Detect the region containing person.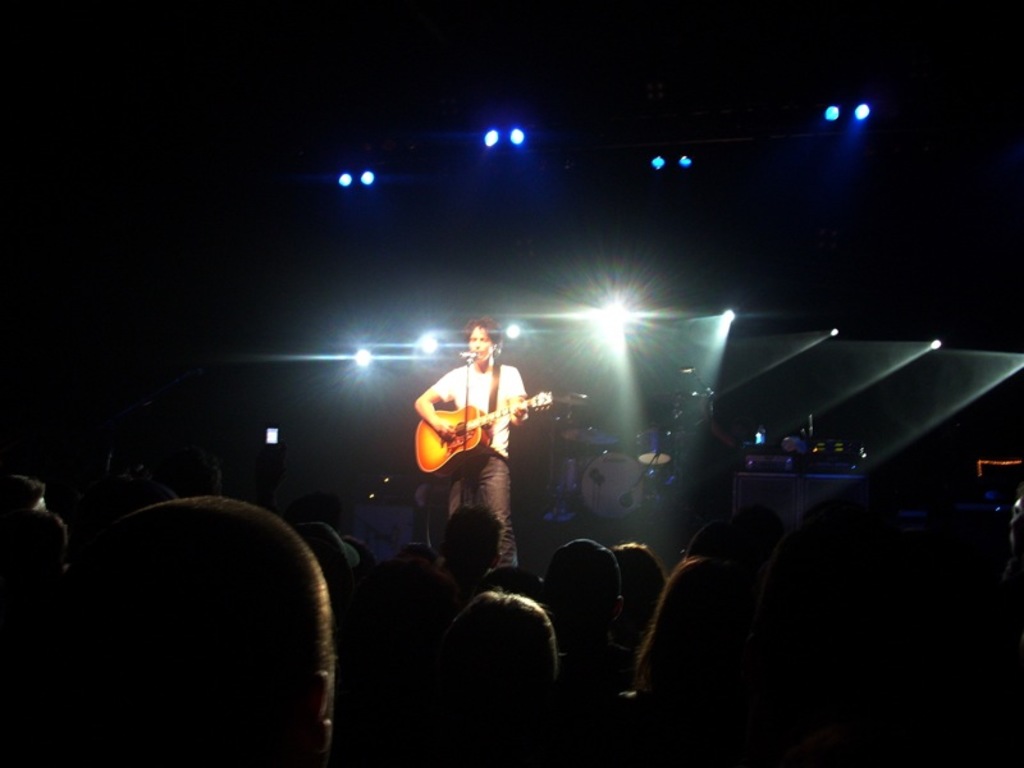
[x1=465, y1=590, x2=580, y2=739].
